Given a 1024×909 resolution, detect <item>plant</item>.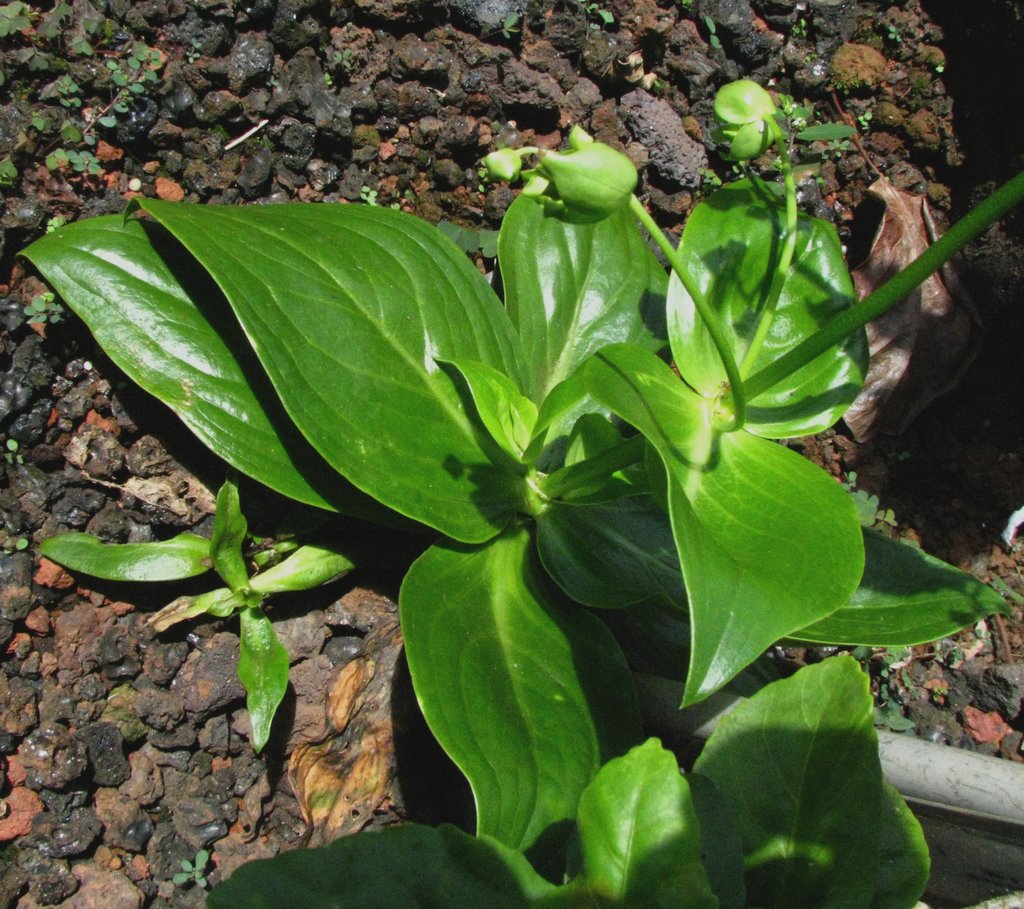
[x1=792, y1=16, x2=806, y2=36].
